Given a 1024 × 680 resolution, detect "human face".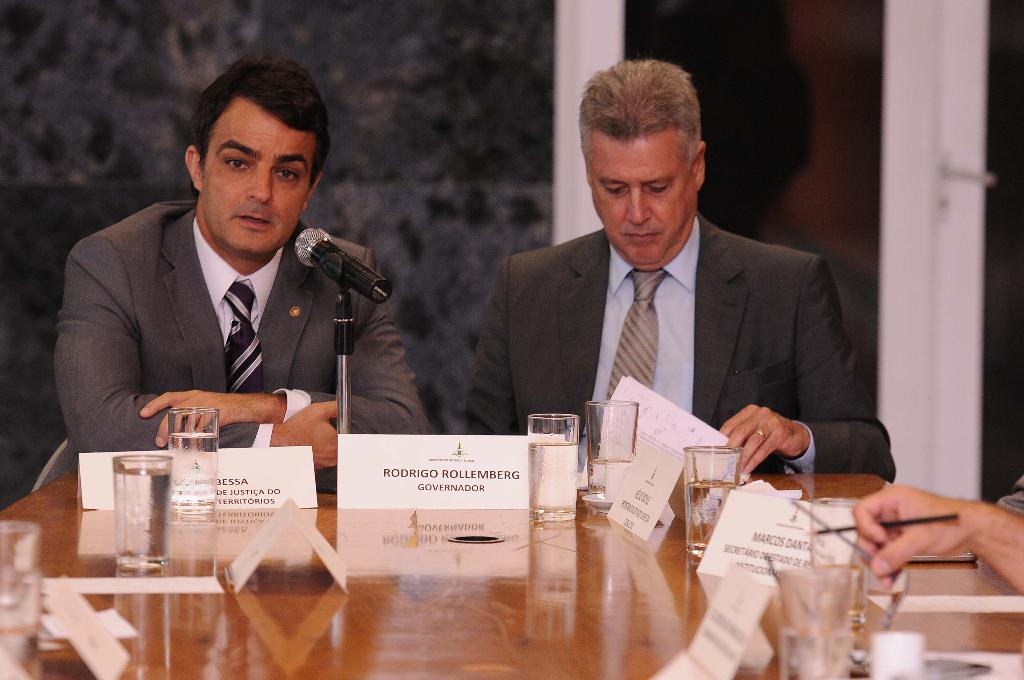
<bbox>205, 94, 298, 256</bbox>.
